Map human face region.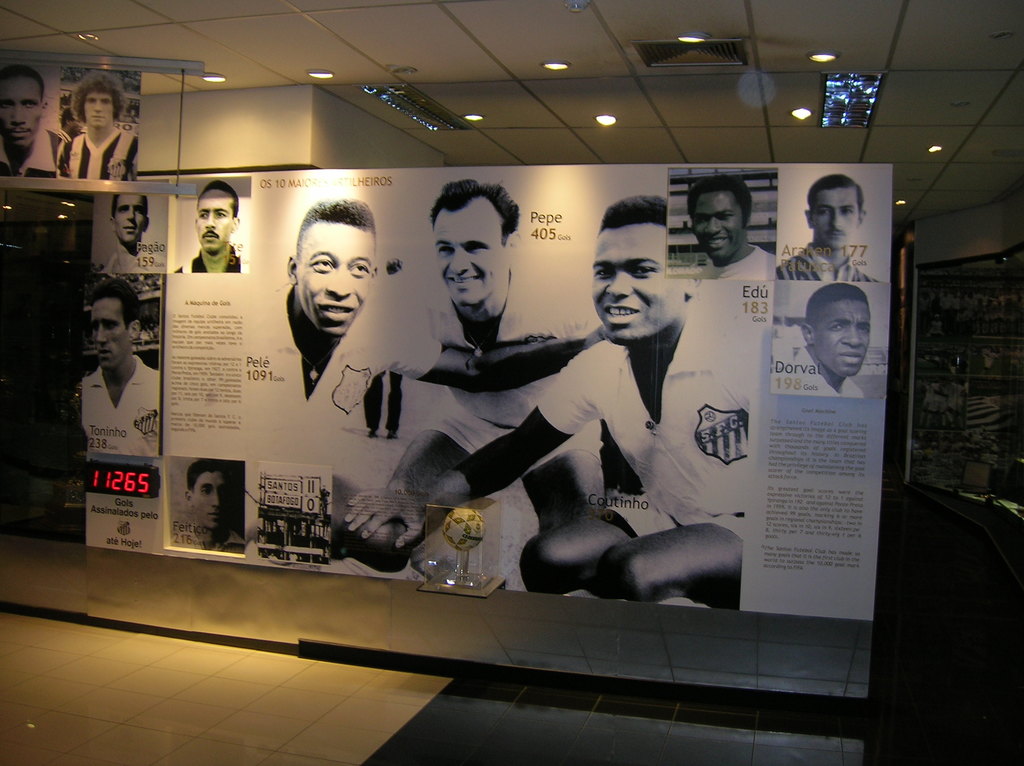
Mapped to bbox(301, 219, 373, 335).
